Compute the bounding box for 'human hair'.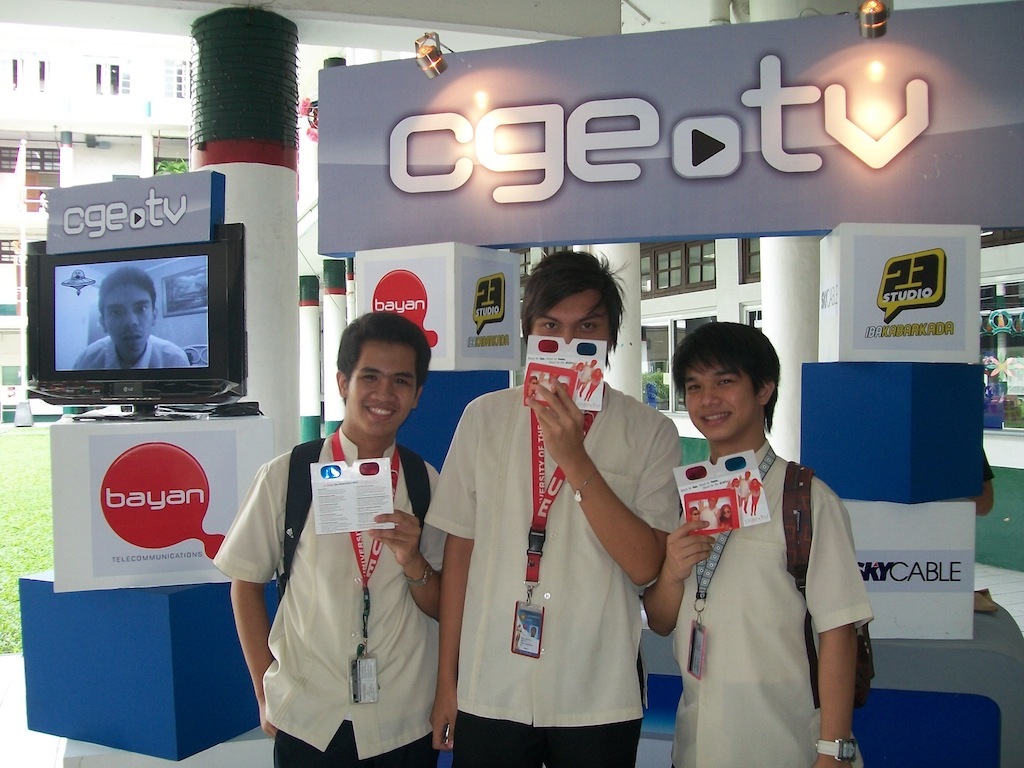
(left=661, top=332, right=793, bottom=467).
